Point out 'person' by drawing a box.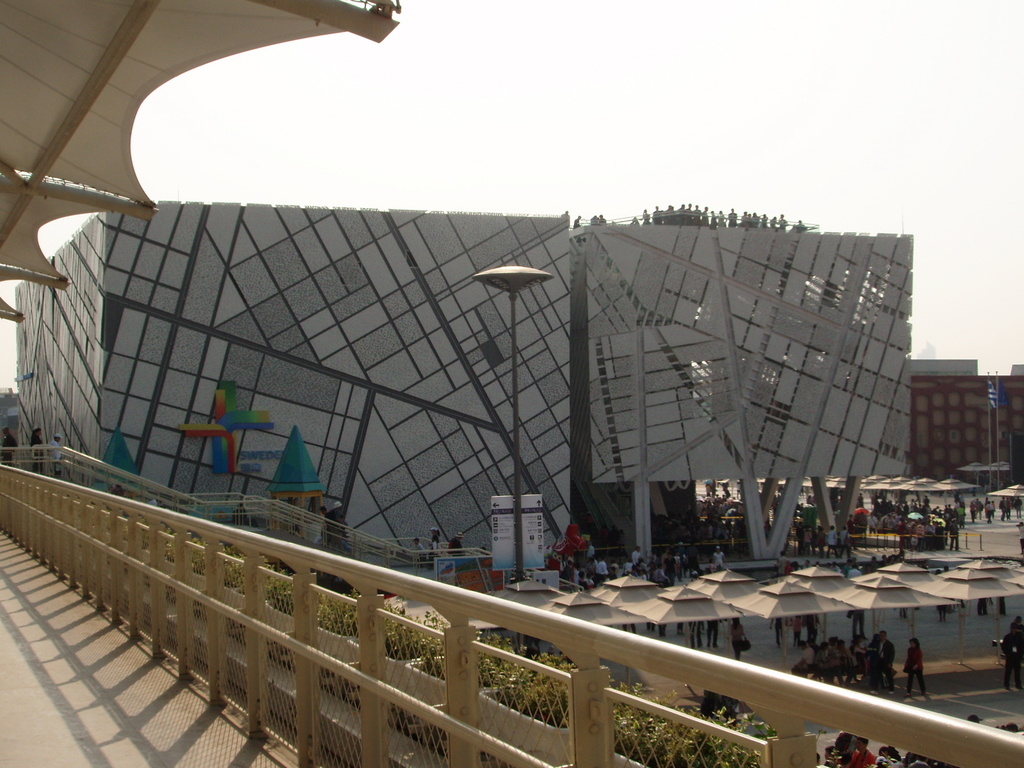
crop(19, 425, 40, 471).
